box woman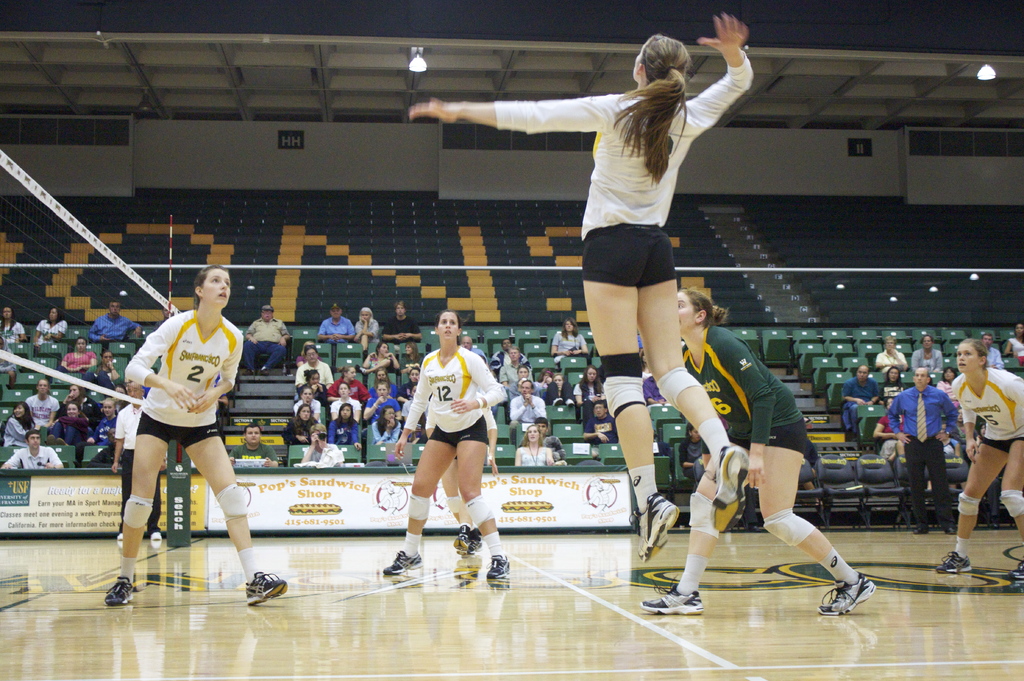
bbox=(63, 383, 101, 419)
